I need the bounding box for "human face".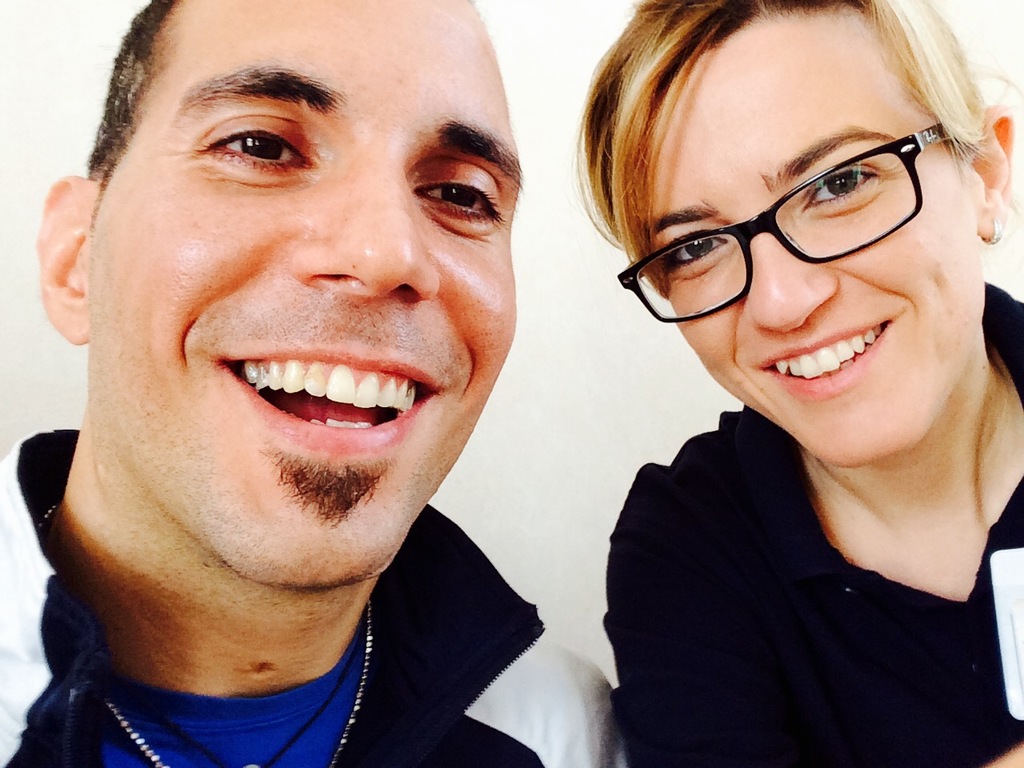
Here it is: left=641, top=18, right=975, bottom=466.
